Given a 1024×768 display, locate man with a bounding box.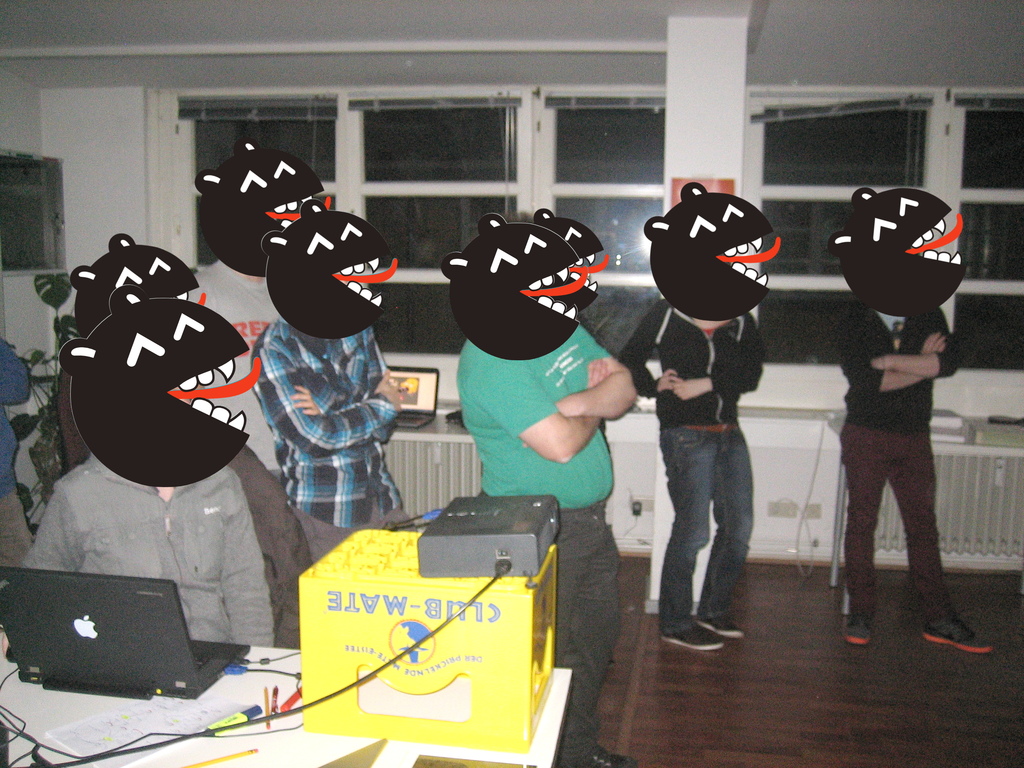
Located: detection(618, 298, 760, 651).
